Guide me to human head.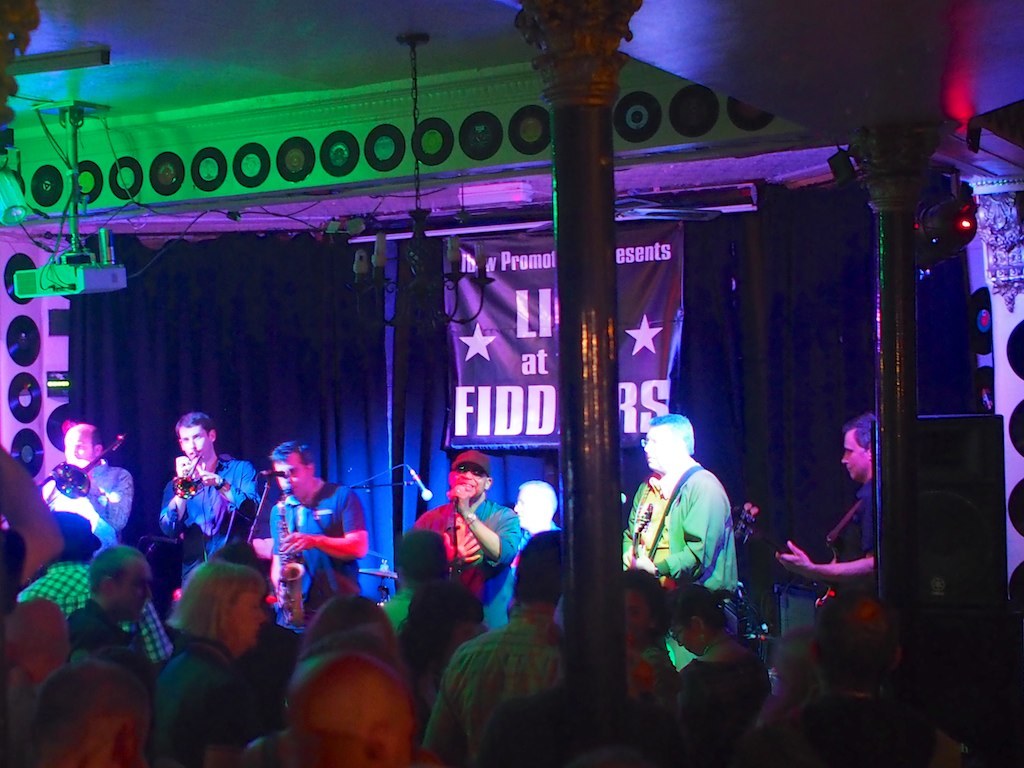
Guidance: region(641, 411, 697, 477).
